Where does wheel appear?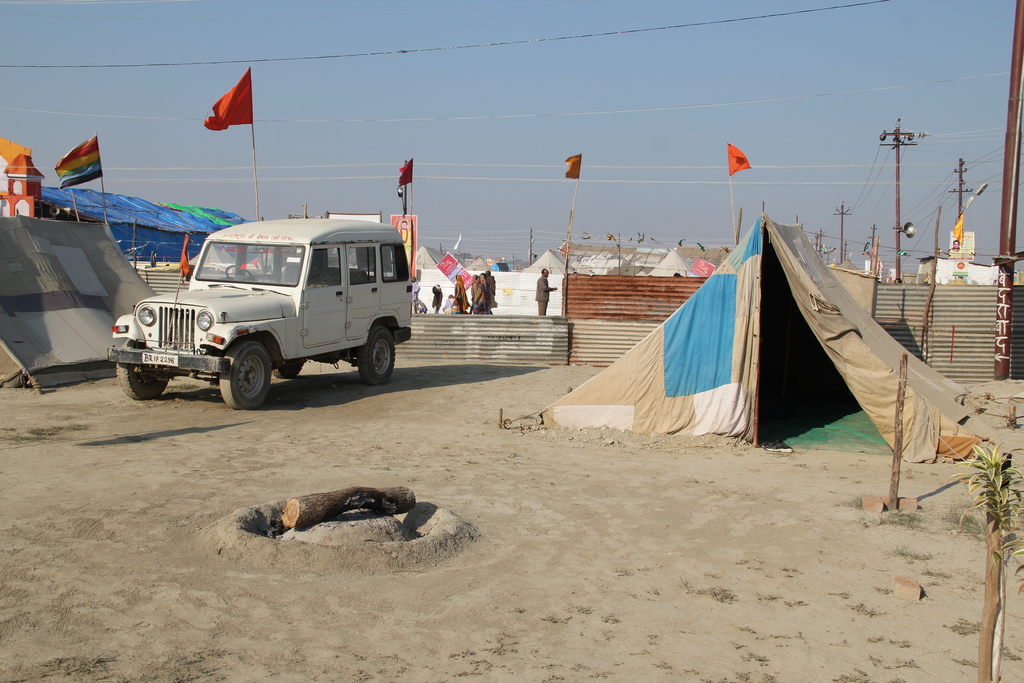
Appears at rect(214, 338, 273, 413).
